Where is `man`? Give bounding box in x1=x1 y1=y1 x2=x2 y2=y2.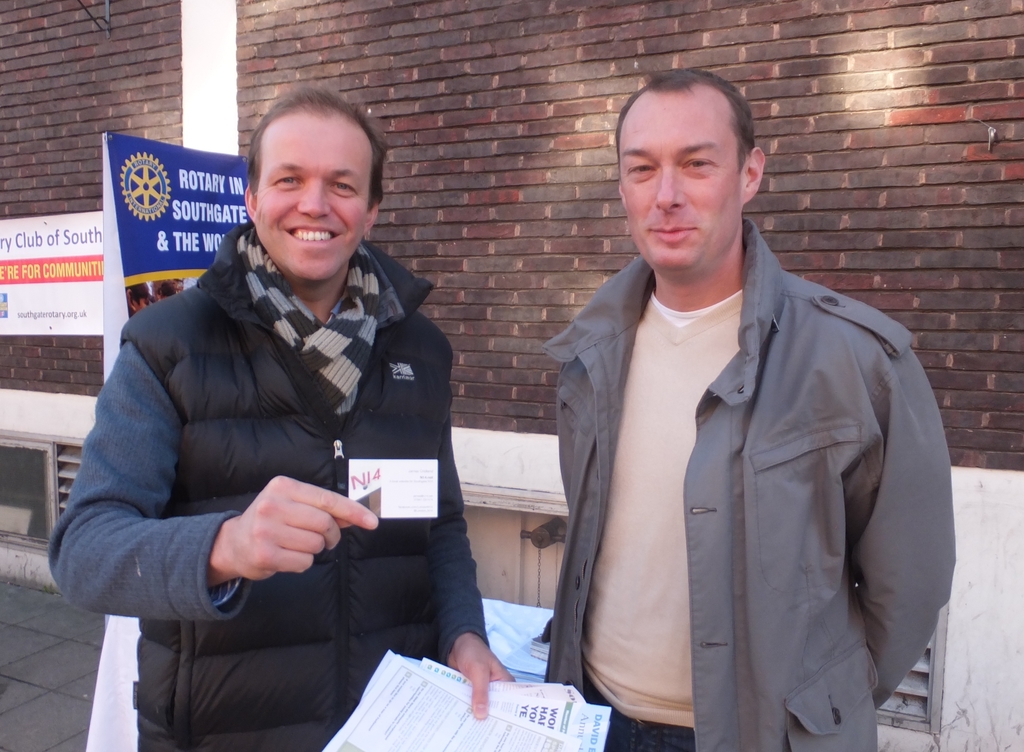
x1=518 y1=63 x2=945 y2=741.
